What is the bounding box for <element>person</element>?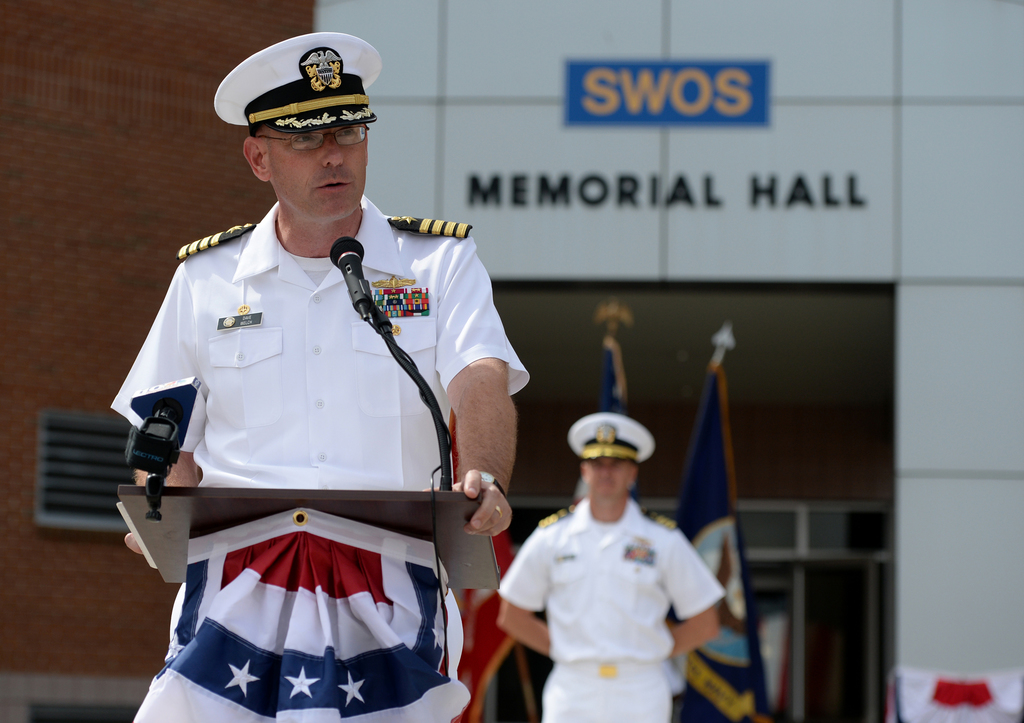
(491,412,727,722).
